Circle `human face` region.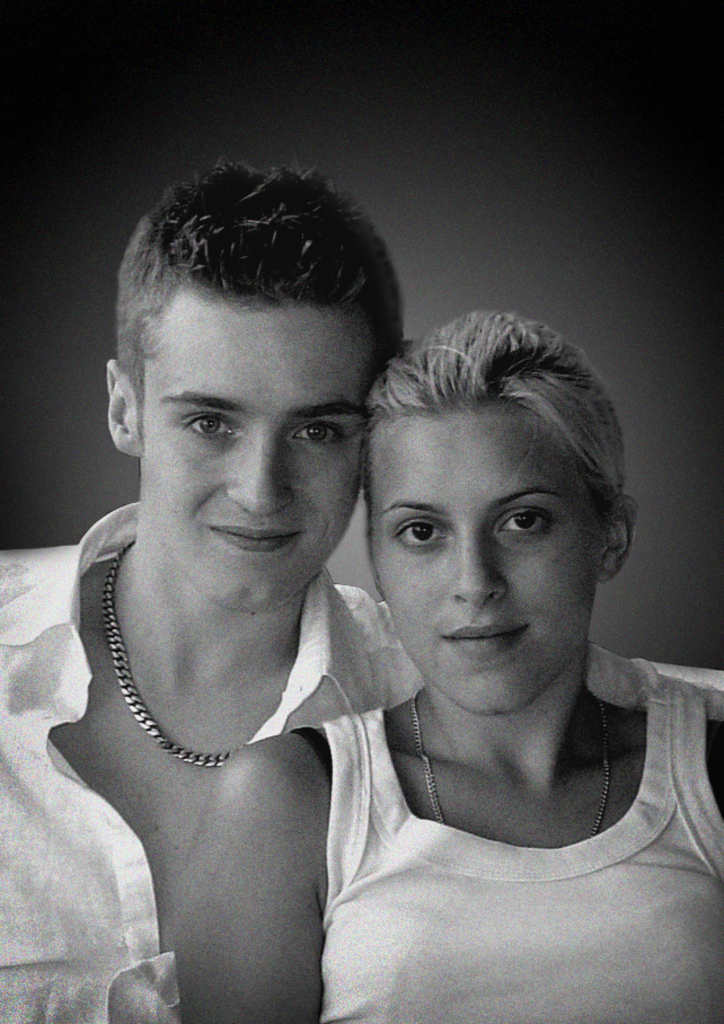
Region: {"left": 130, "top": 304, "right": 392, "bottom": 617}.
